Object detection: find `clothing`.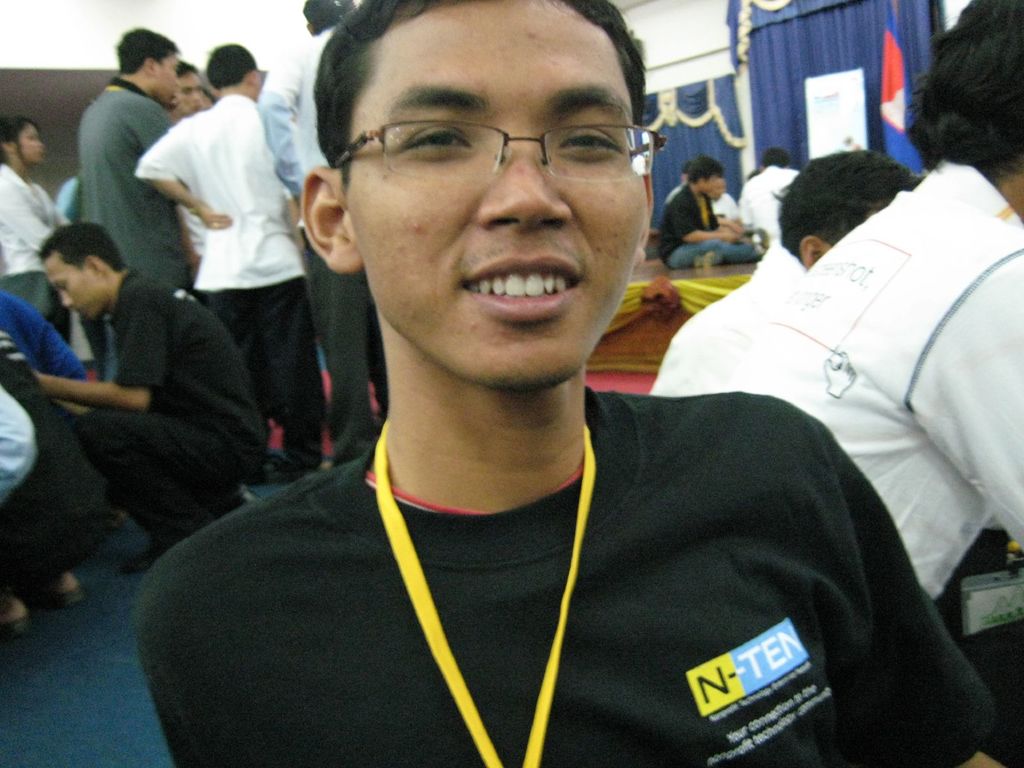
Rect(249, 26, 391, 461).
